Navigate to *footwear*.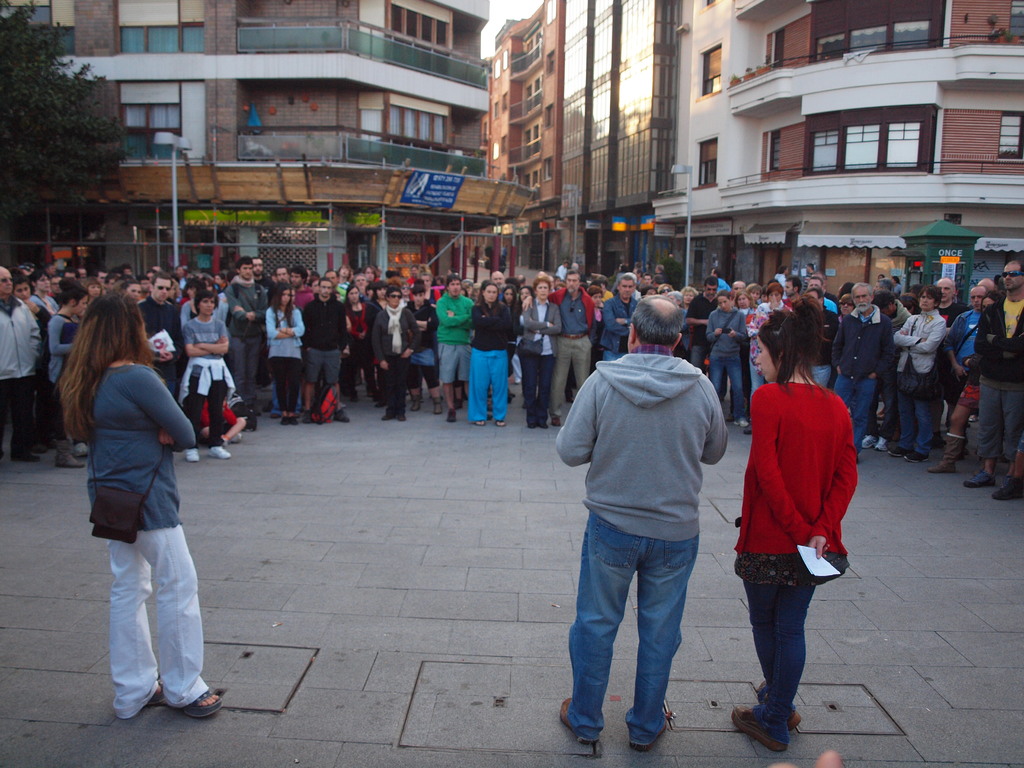
Navigation target: left=55, top=444, right=93, bottom=465.
